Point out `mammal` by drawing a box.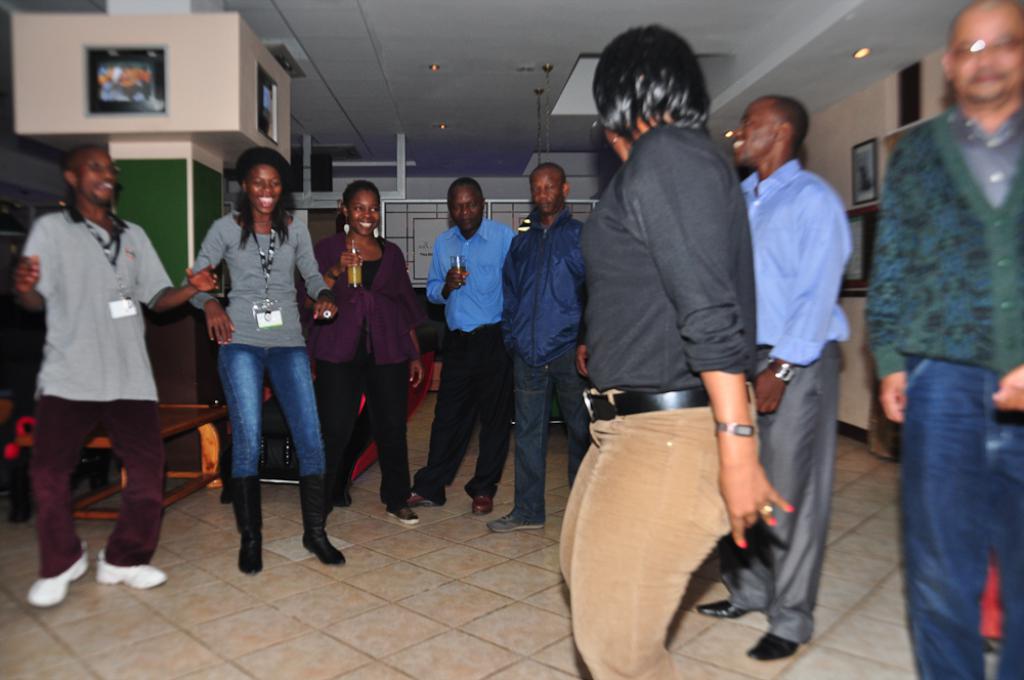
[left=701, top=92, right=854, bottom=660].
